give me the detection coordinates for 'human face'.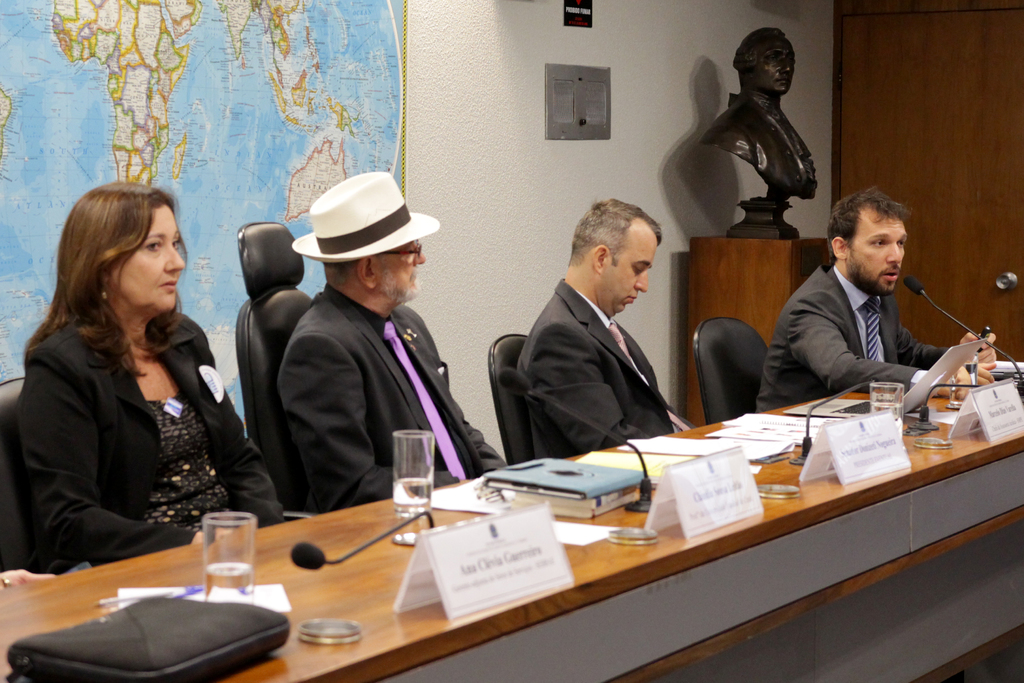
(x1=374, y1=240, x2=424, y2=300).
